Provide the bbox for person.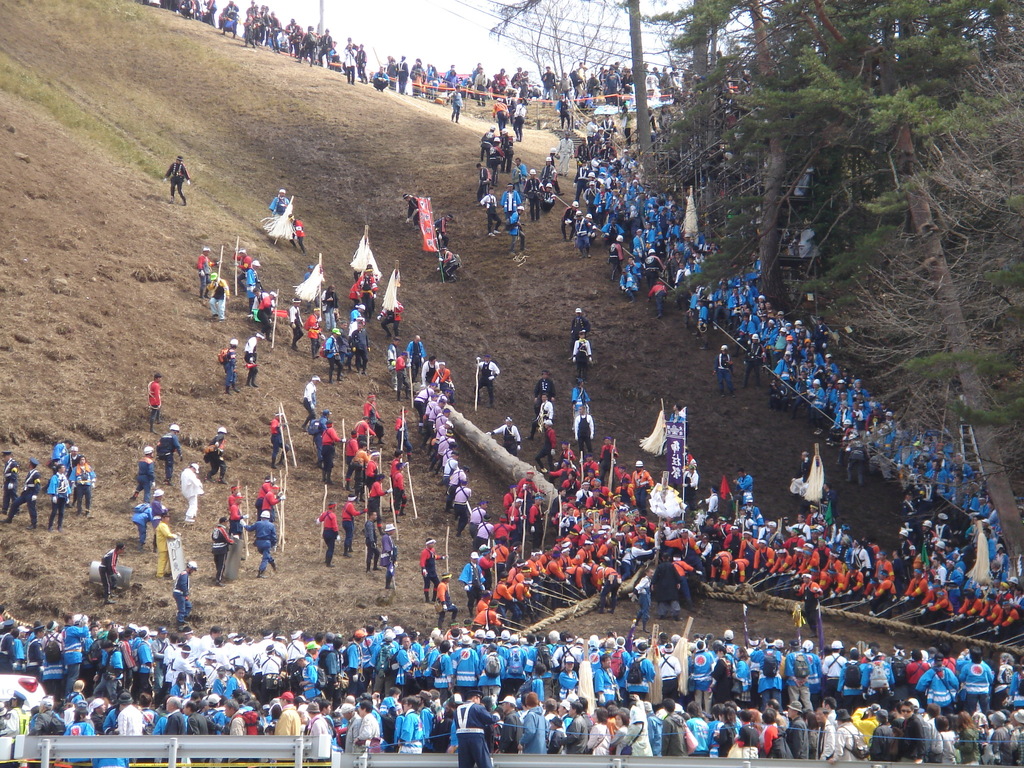
box=[97, 538, 125, 604].
